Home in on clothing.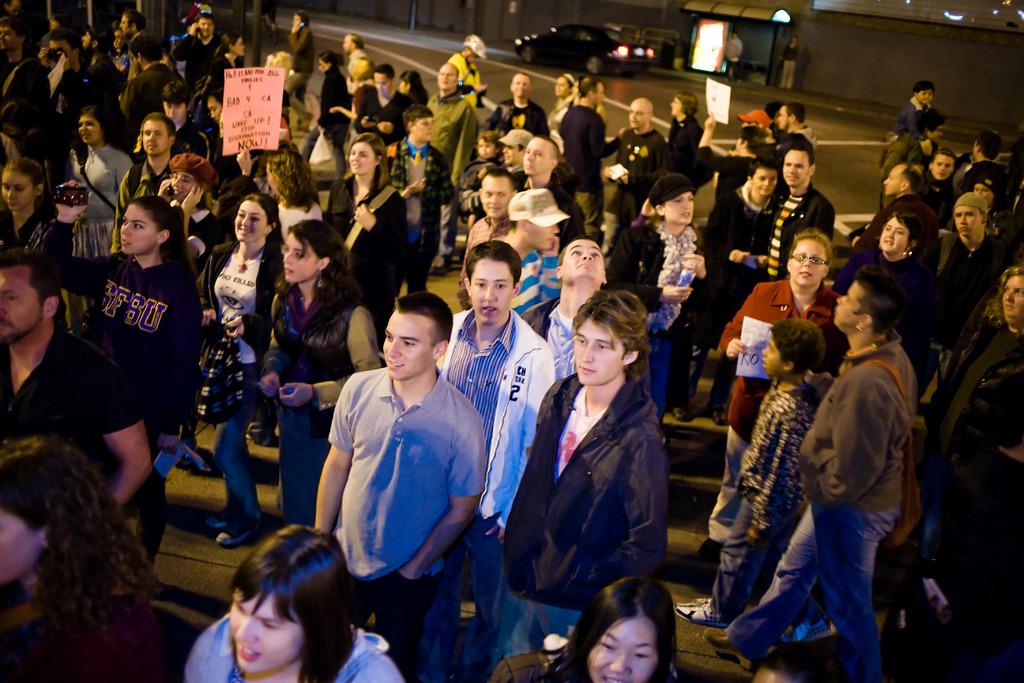
Homed in at bbox(127, 31, 175, 80).
